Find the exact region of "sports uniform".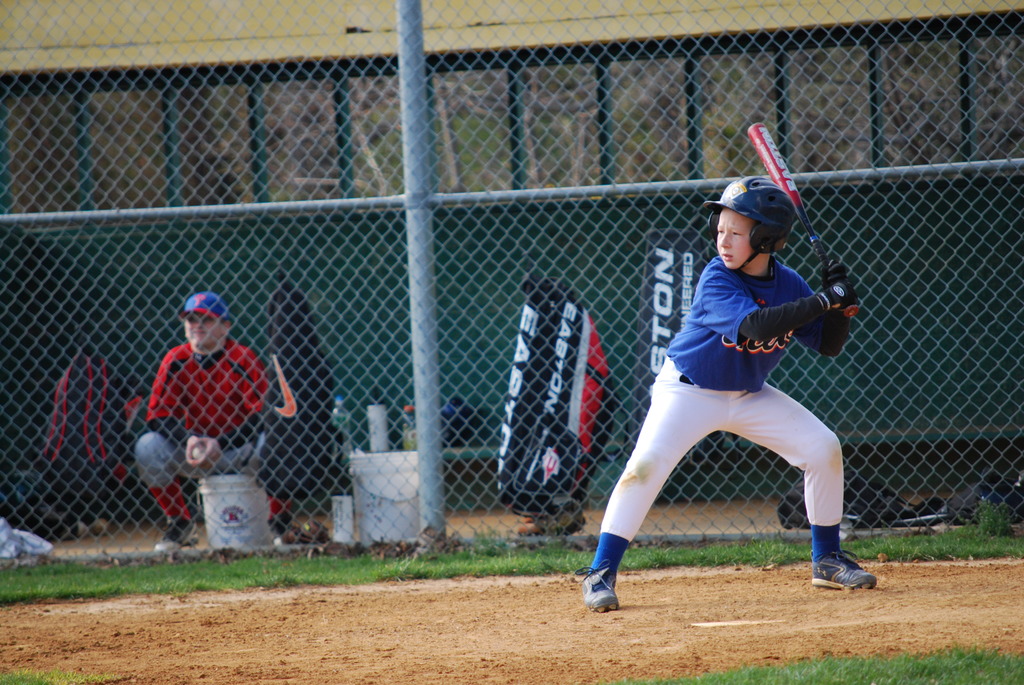
Exact region: [575, 176, 878, 615].
